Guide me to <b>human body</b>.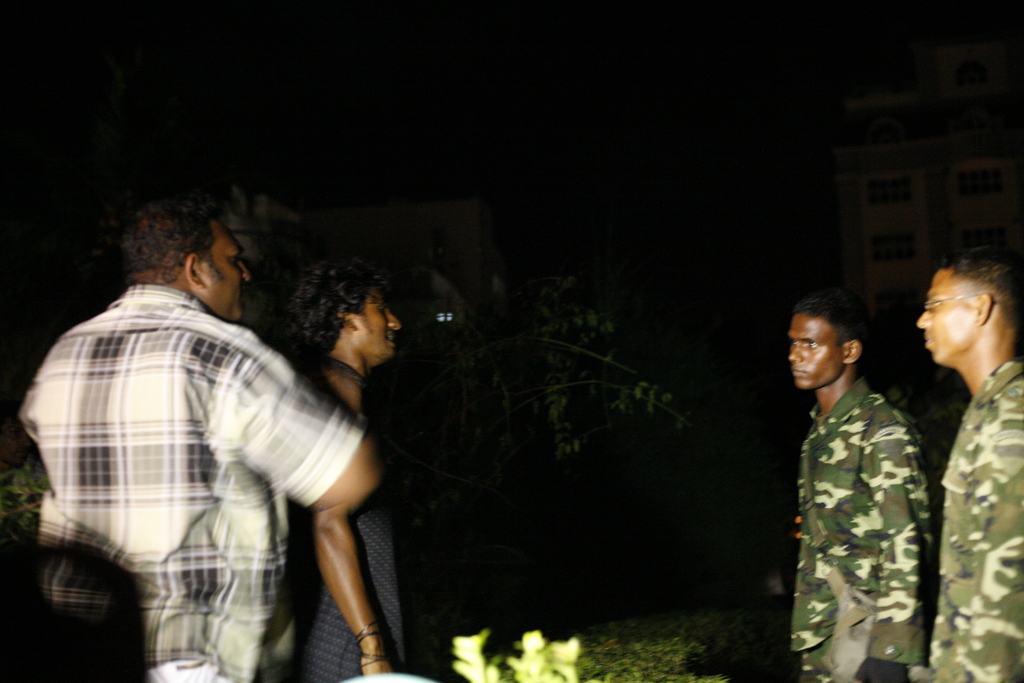
Guidance: 783,379,932,681.
